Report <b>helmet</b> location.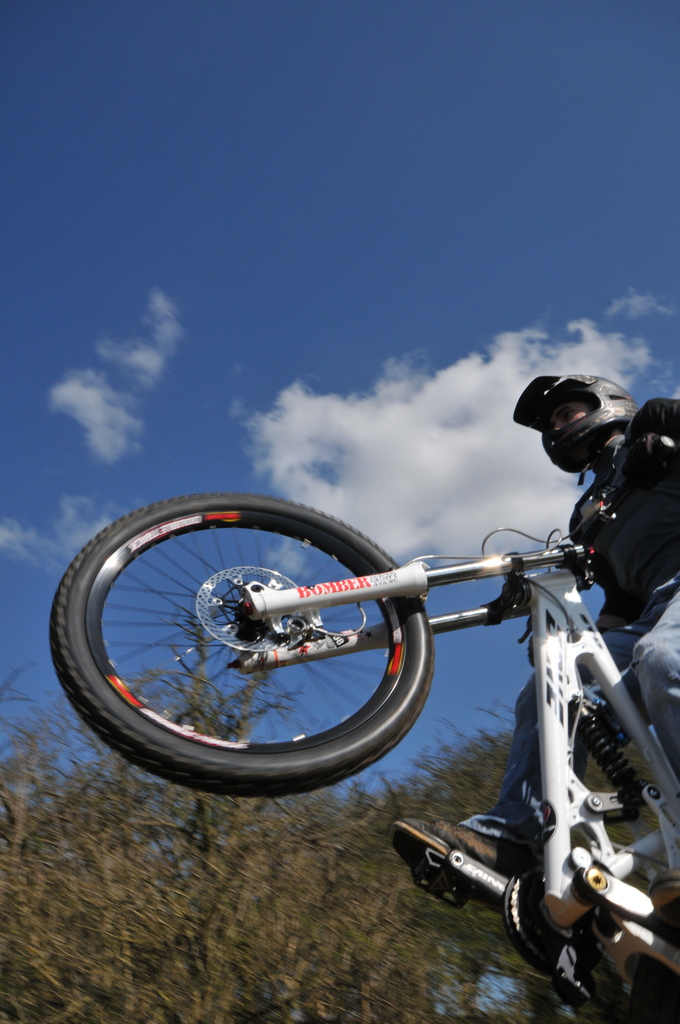
Report: l=524, t=380, r=661, b=499.
